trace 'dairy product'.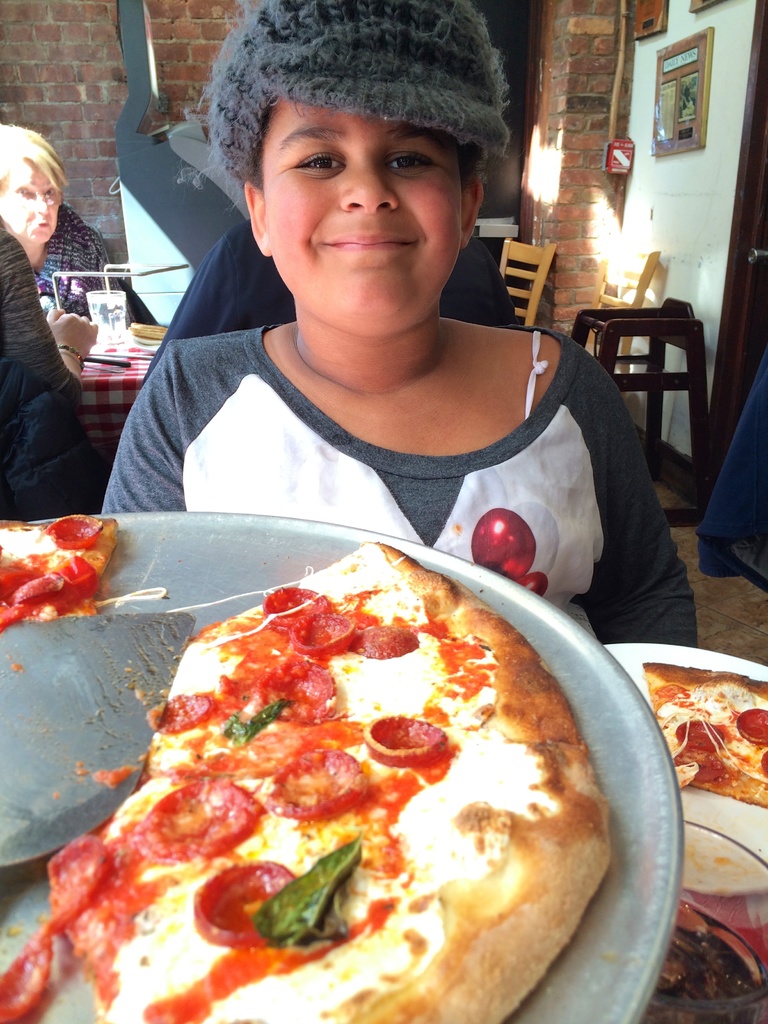
Traced to bbox=[65, 563, 577, 1021].
